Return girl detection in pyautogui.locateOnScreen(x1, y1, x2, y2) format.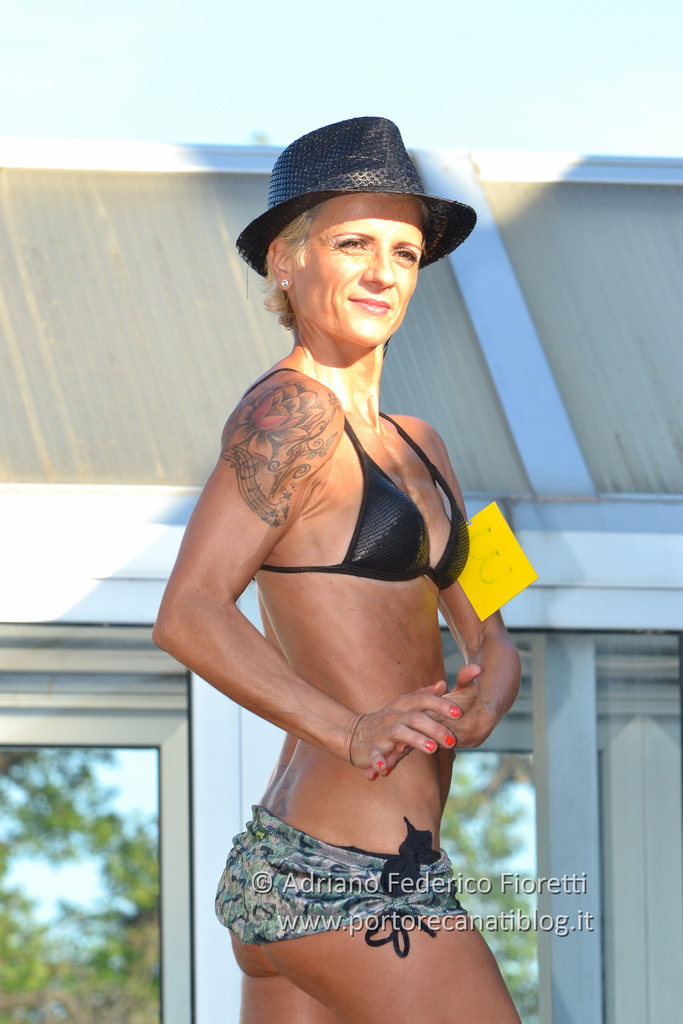
pyautogui.locateOnScreen(156, 115, 524, 1023).
